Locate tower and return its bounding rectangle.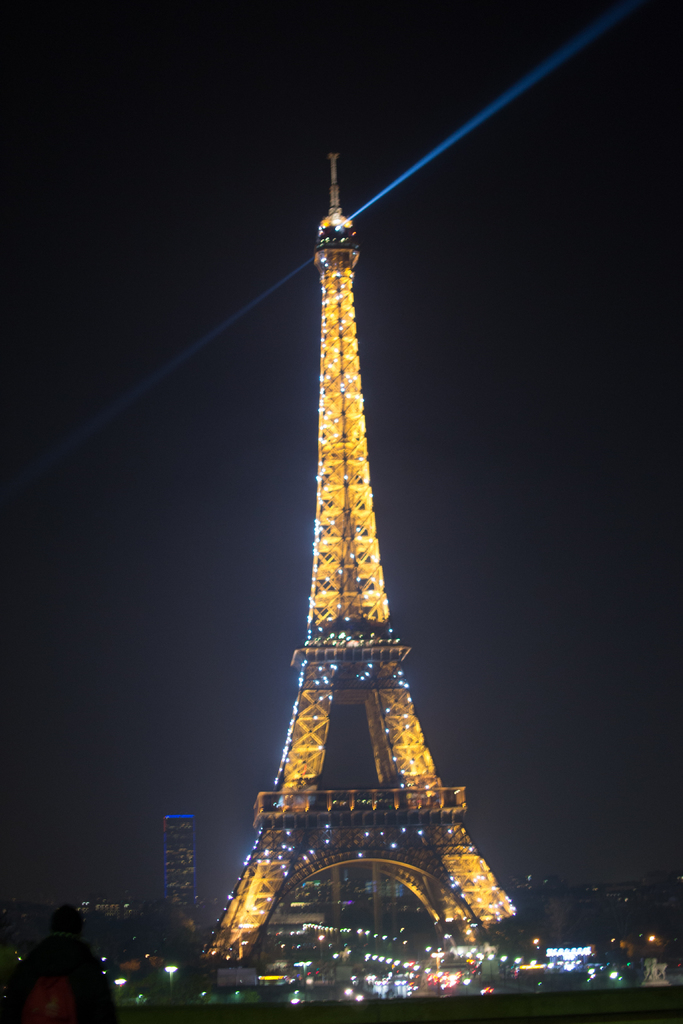
x1=205, y1=157, x2=522, y2=964.
